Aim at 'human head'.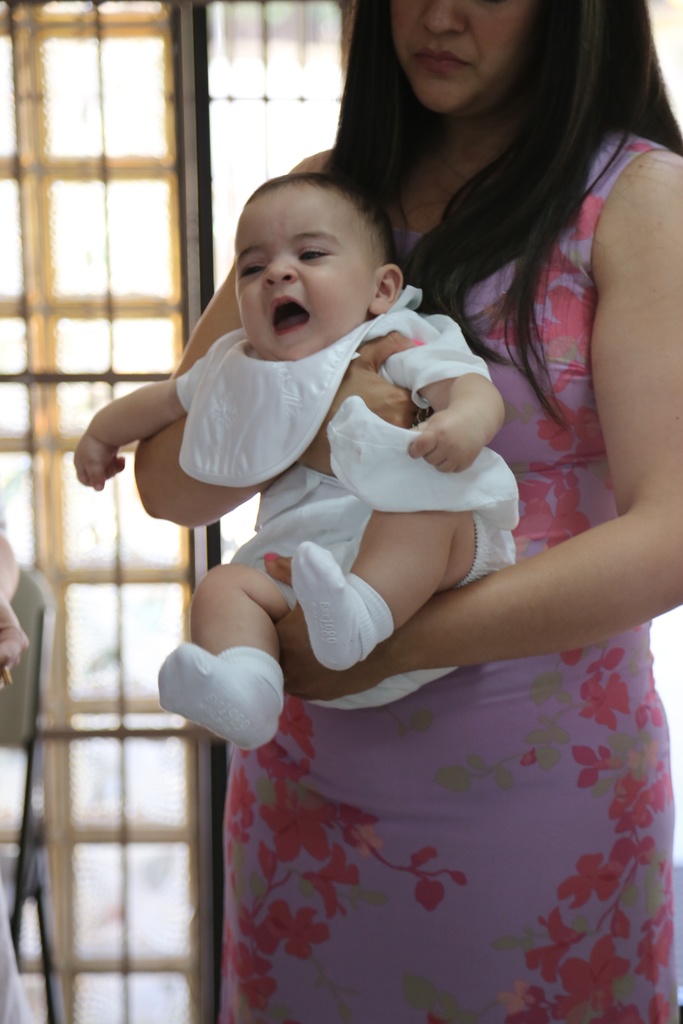
Aimed at [391, 0, 559, 120].
